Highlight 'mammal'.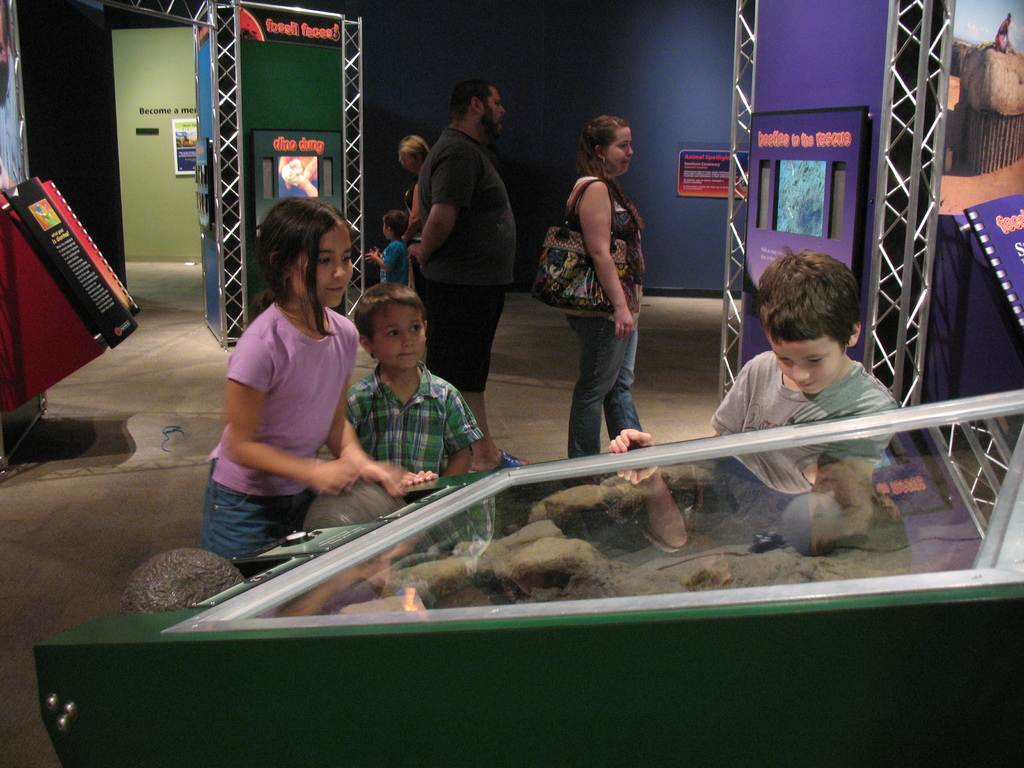
Highlighted region: bbox=(364, 207, 410, 284).
